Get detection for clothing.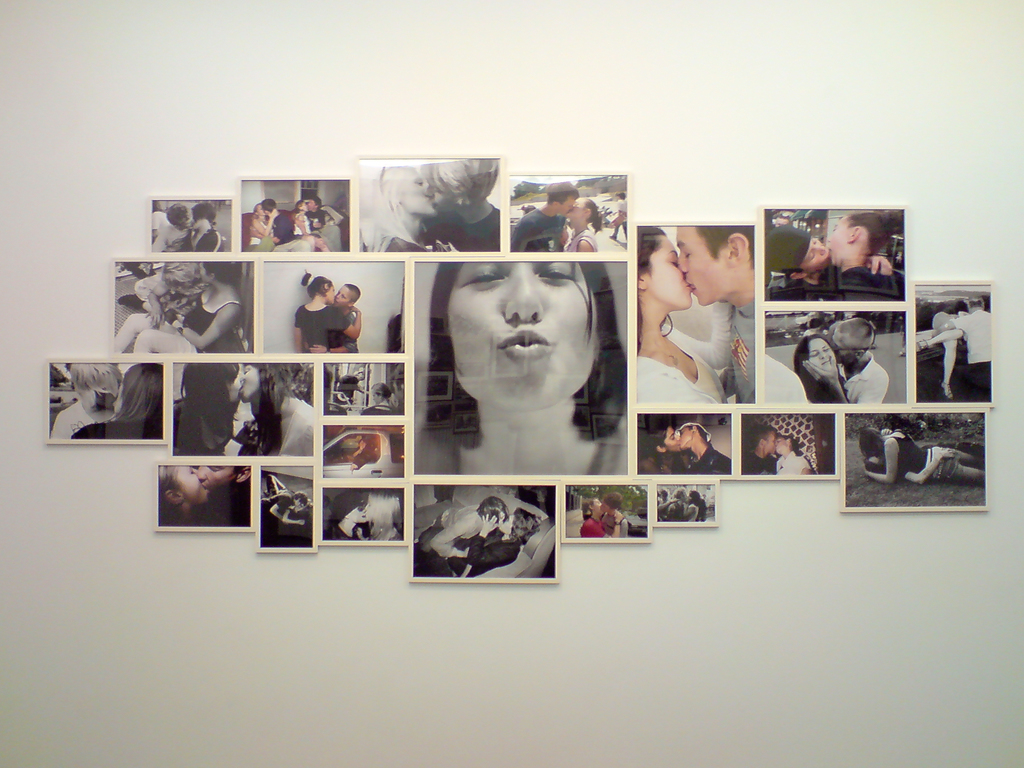
Detection: (x1=664, y1=496, x2=687, y2=521).
